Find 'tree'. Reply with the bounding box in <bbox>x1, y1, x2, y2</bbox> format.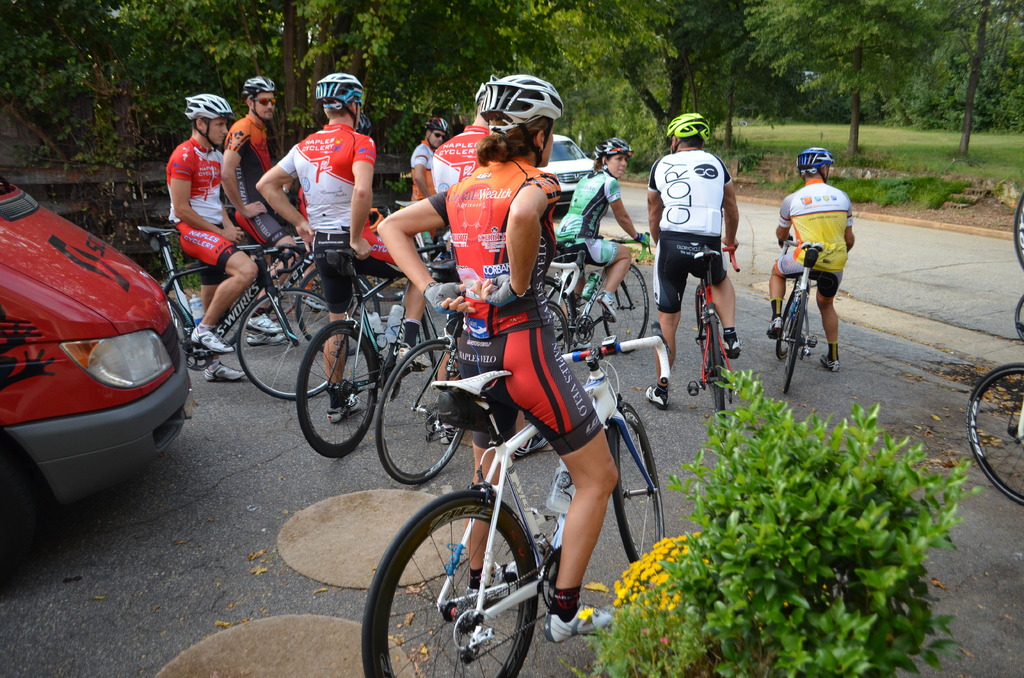
<bbox>558, 0, 797, 179</bbox>.
